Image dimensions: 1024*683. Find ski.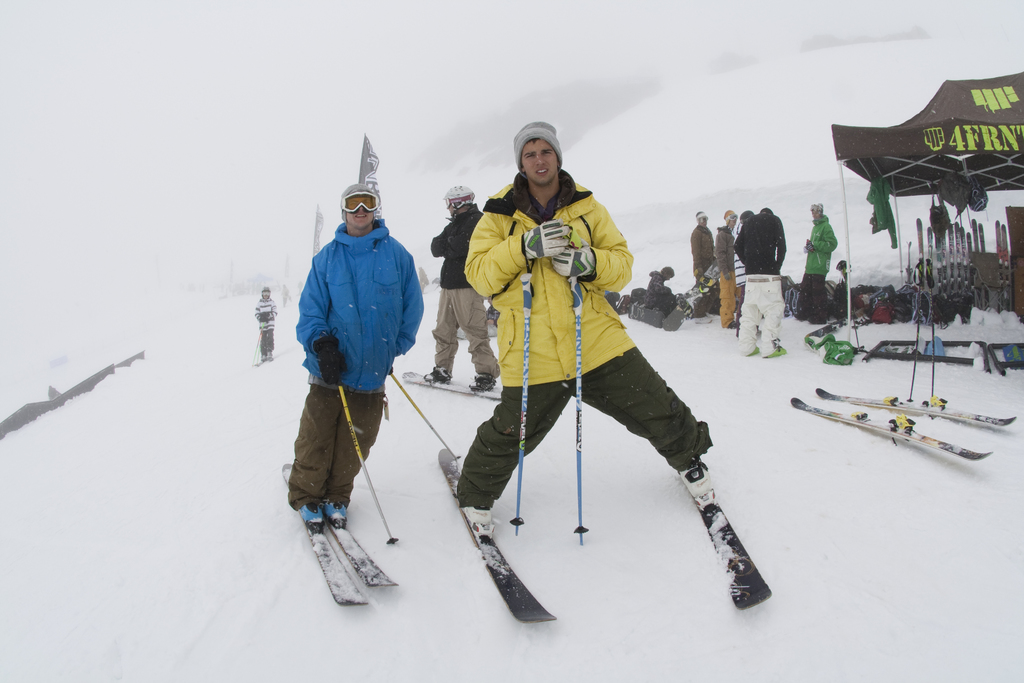
(x1=309, y1=525, x2=367, y2=610).
